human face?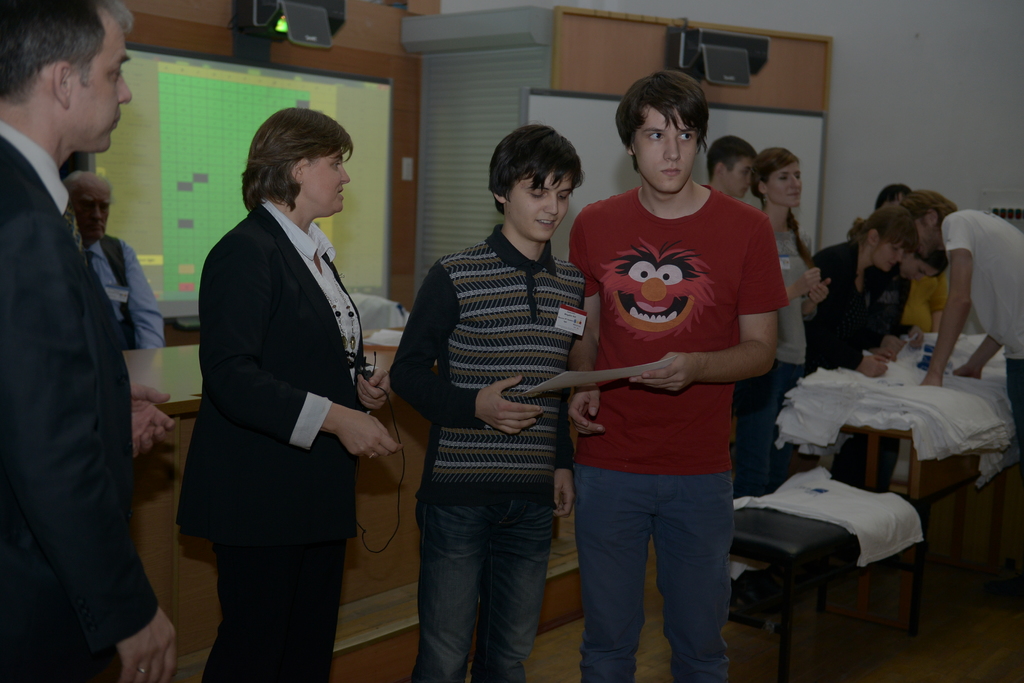
725, 161, 754, 198
